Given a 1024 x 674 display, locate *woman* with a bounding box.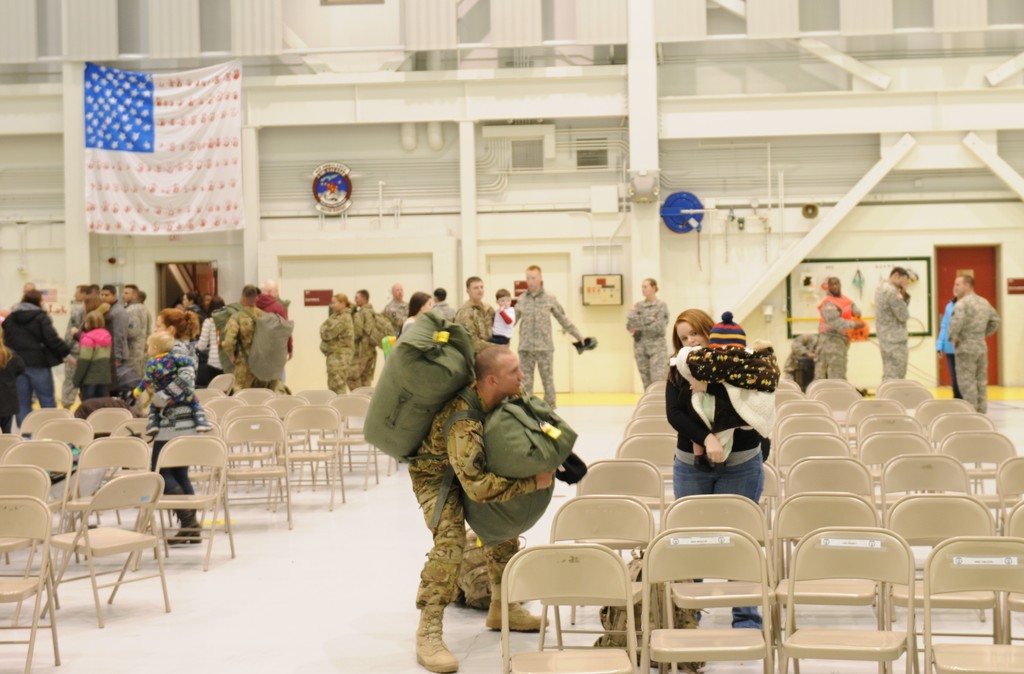
Located: bbox=(319, 294, 359, 403).
